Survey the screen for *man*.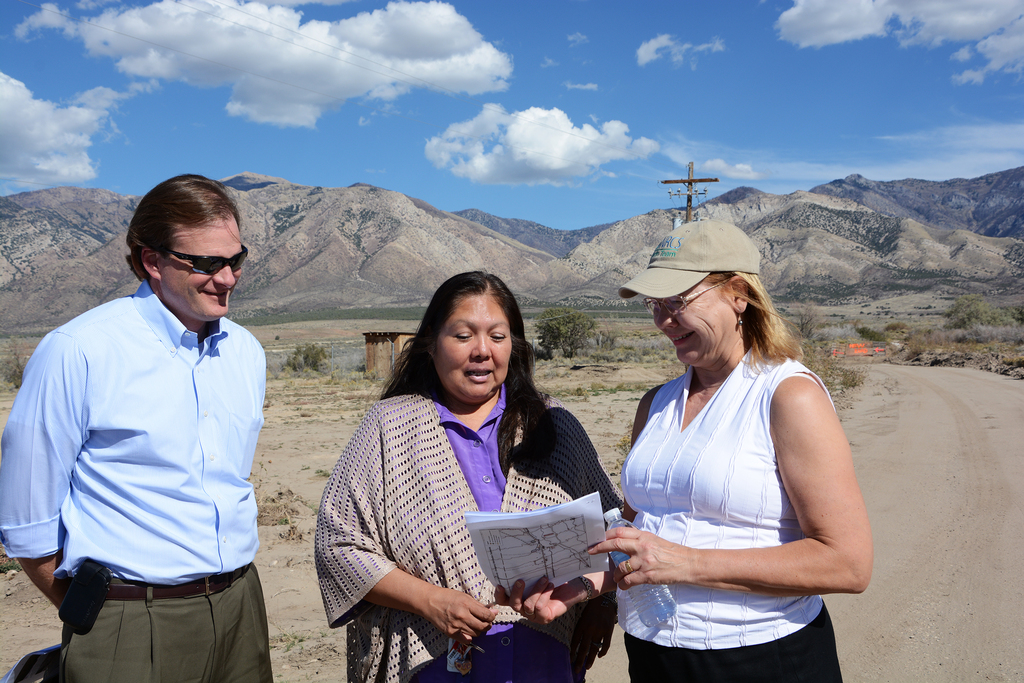
Survey found: 13 170 291 679.
